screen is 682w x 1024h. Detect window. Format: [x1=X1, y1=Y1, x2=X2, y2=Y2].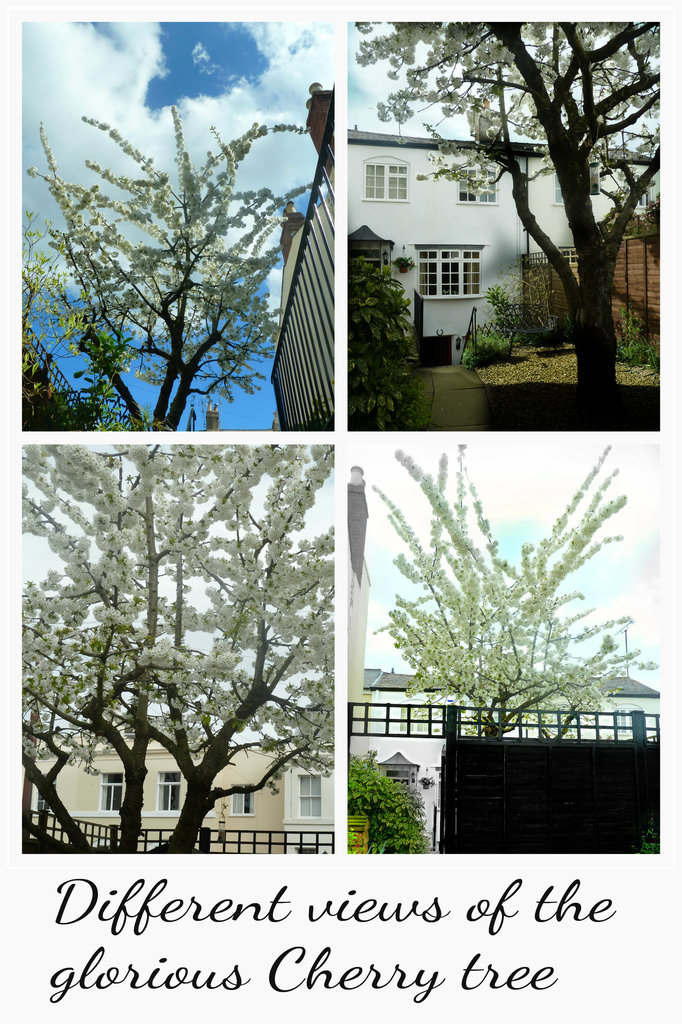
[x1=99, y1=767, x2=126, y2=811].
